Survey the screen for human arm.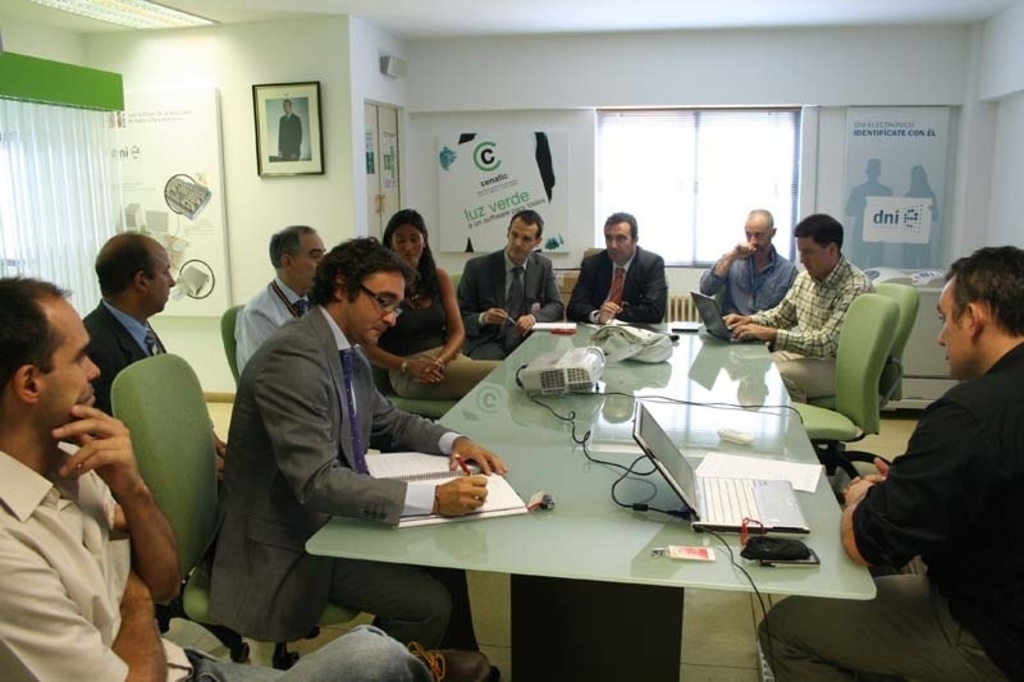
Survey found: pyautogui.locateOnScreen(58, 374, 209, 591).
